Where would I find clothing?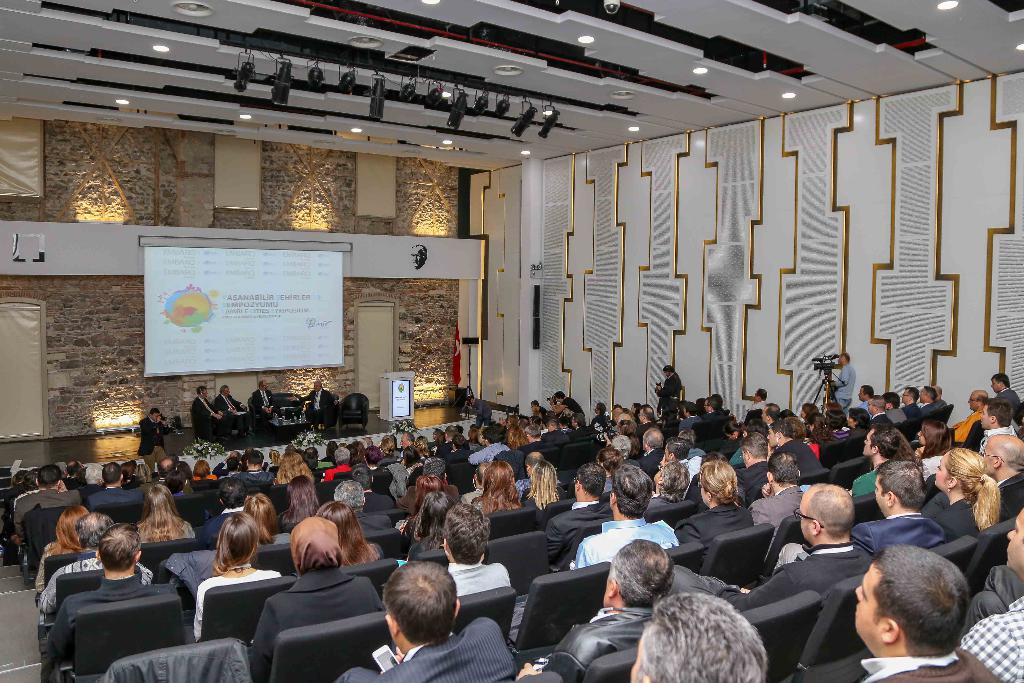
At bbox(188, 393, 219, 431).
